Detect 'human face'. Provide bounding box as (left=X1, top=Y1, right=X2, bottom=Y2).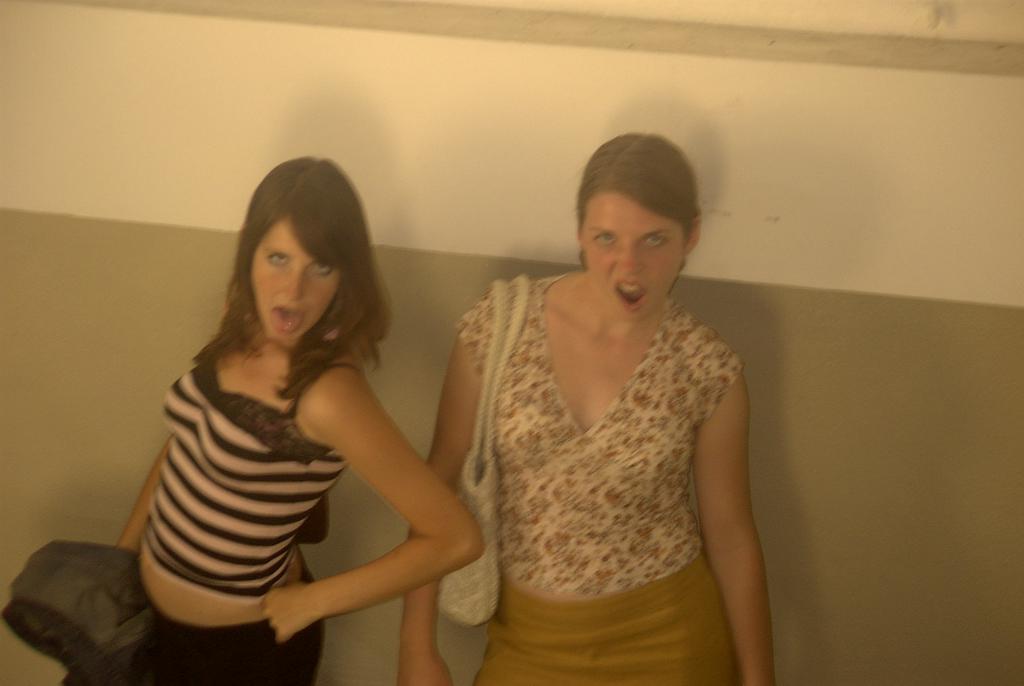
(left=252, top=225, right=339, bottom=347).
